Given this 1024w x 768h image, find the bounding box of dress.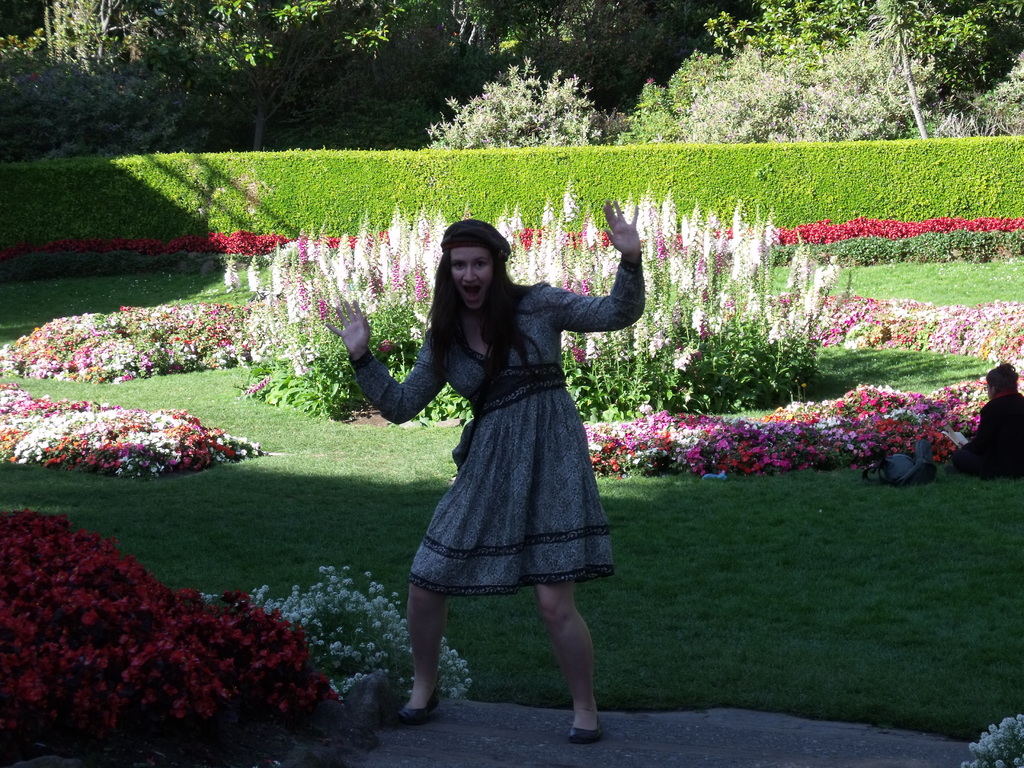
rect(346, 253, 645, 595).
